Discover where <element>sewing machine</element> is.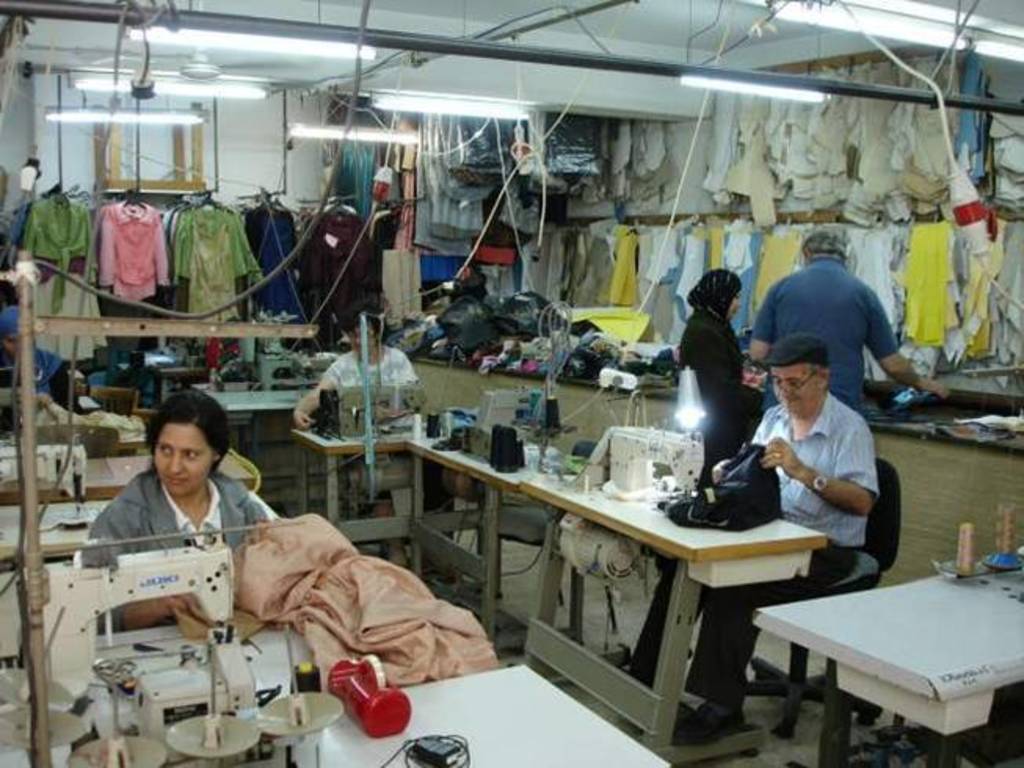
Discovered at (588, 382, 709, 502).
